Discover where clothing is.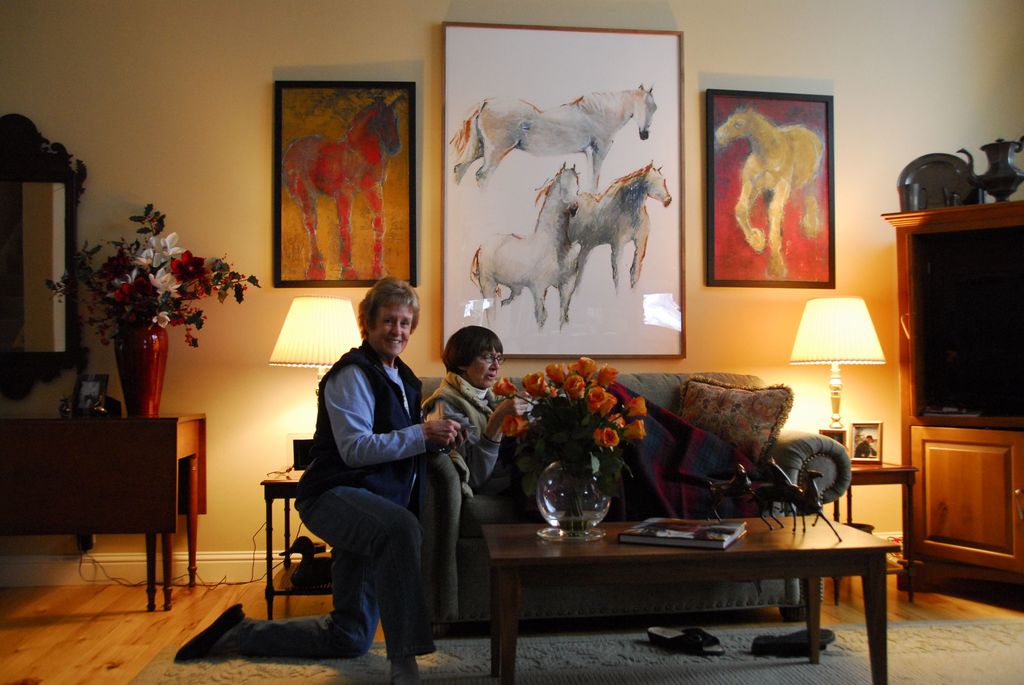
Discovered at x1=419, y1=369, x2=516, y2=555.
